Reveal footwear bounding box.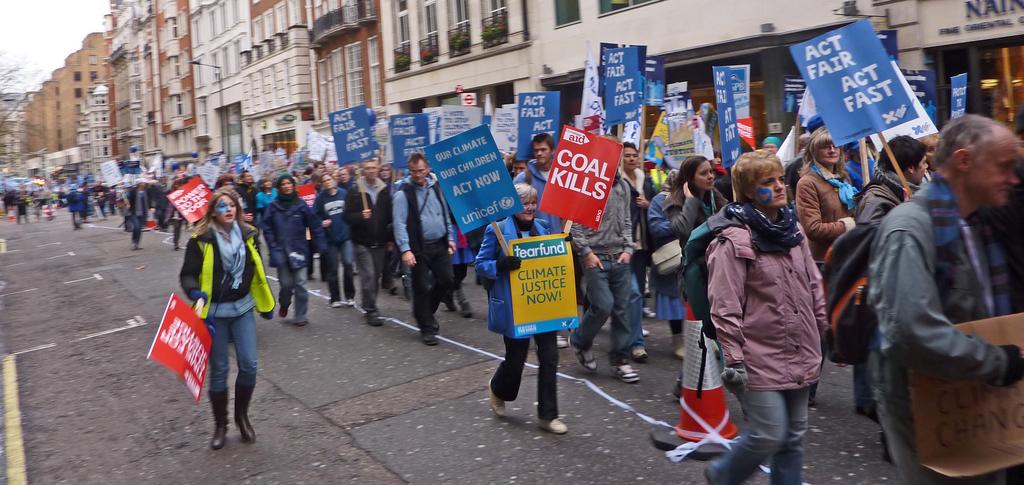
Revealed: region(346, 296, 356, 305).
